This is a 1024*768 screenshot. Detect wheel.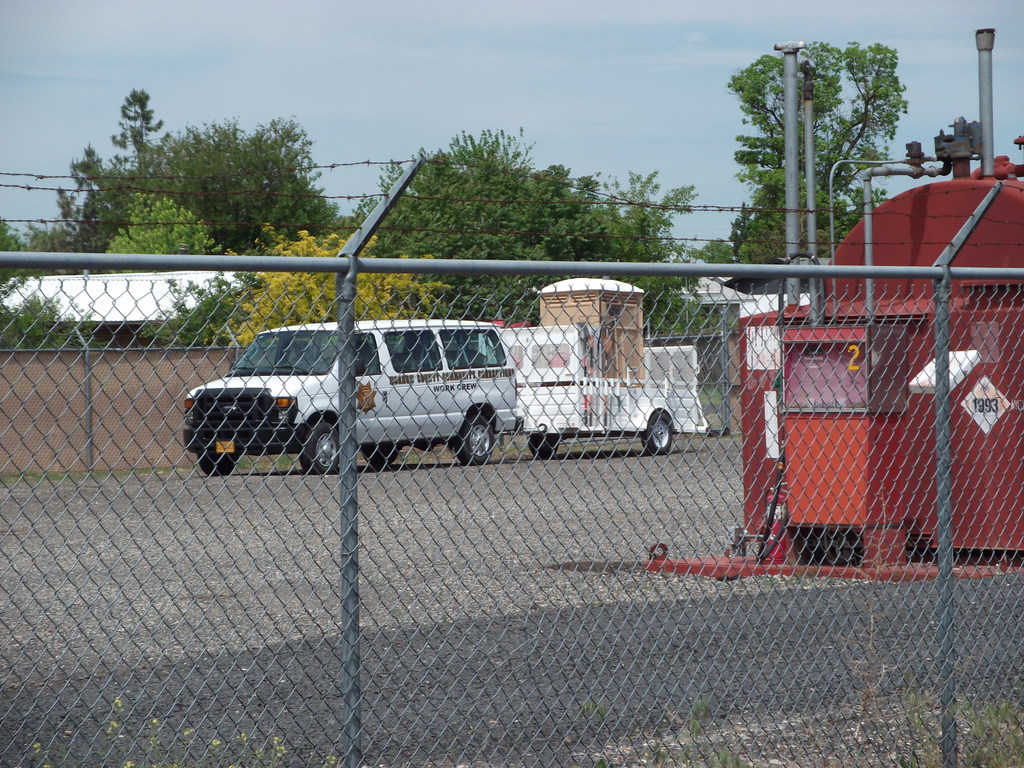
526,434,571,452.
